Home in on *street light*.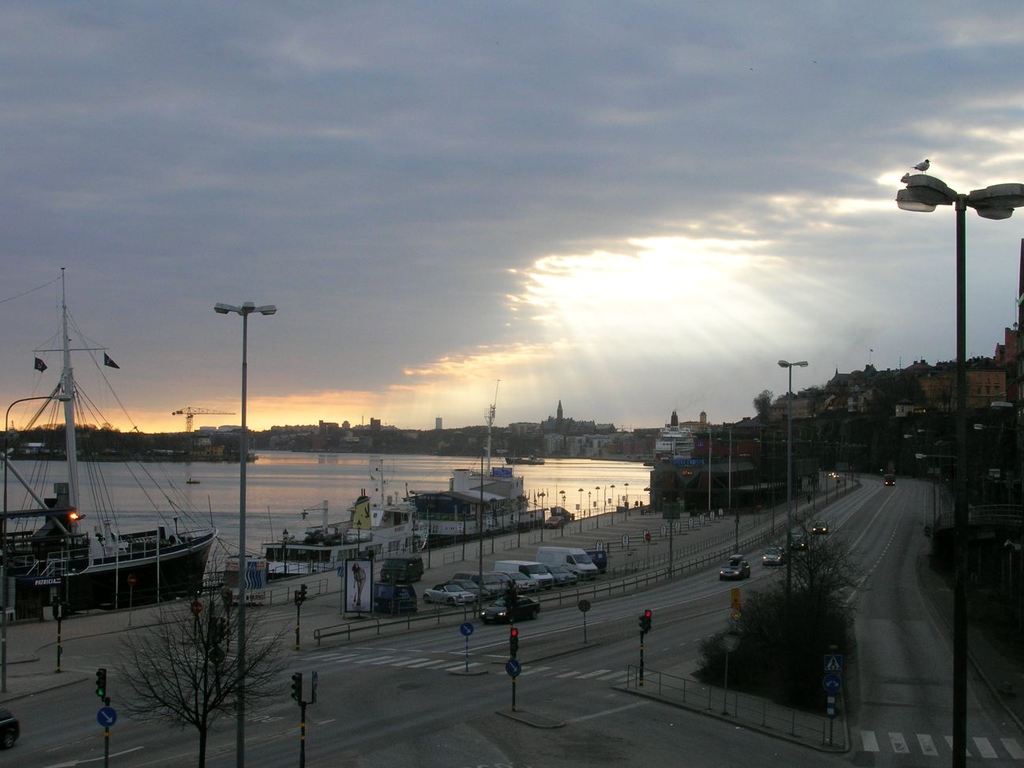
Homed in at bbox(576, 485, 584, 533).
